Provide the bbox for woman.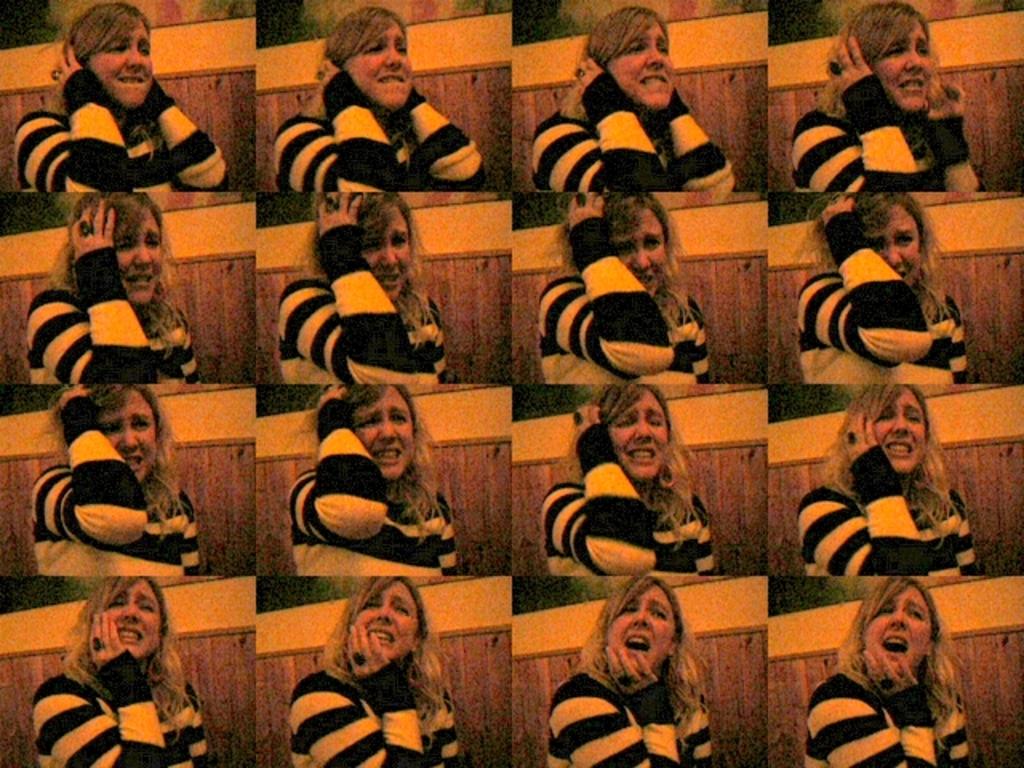
crop(530, 186, 704, 384).
